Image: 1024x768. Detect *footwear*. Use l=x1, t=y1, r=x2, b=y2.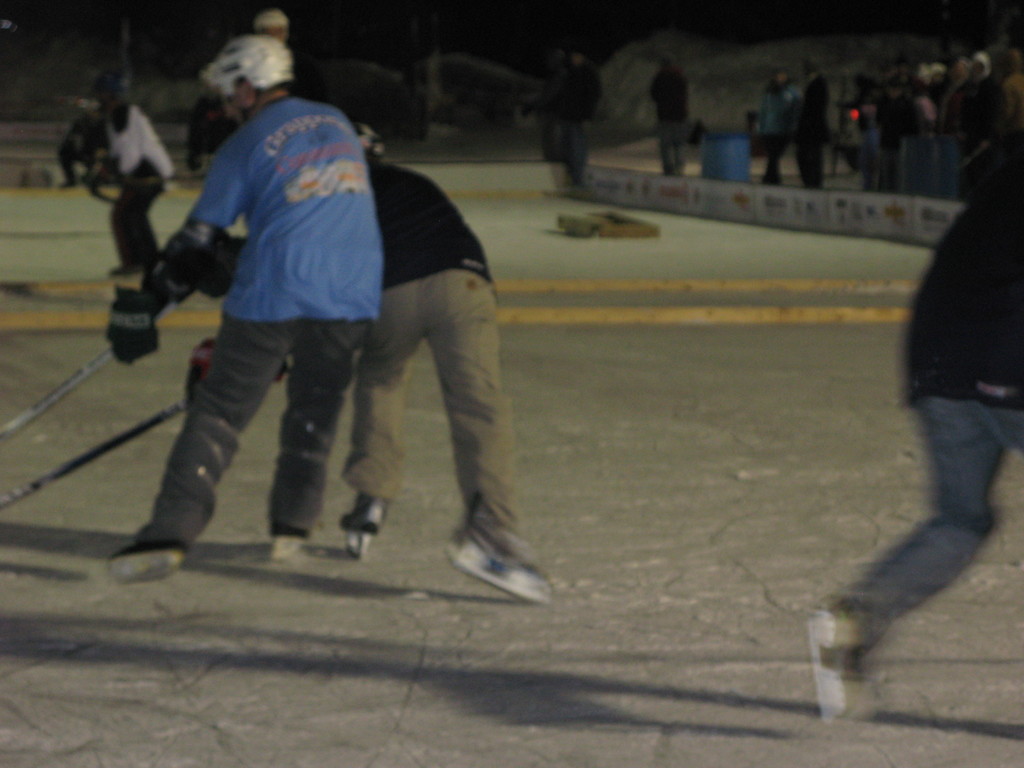
l=113, t=541, r=181, b=577.
